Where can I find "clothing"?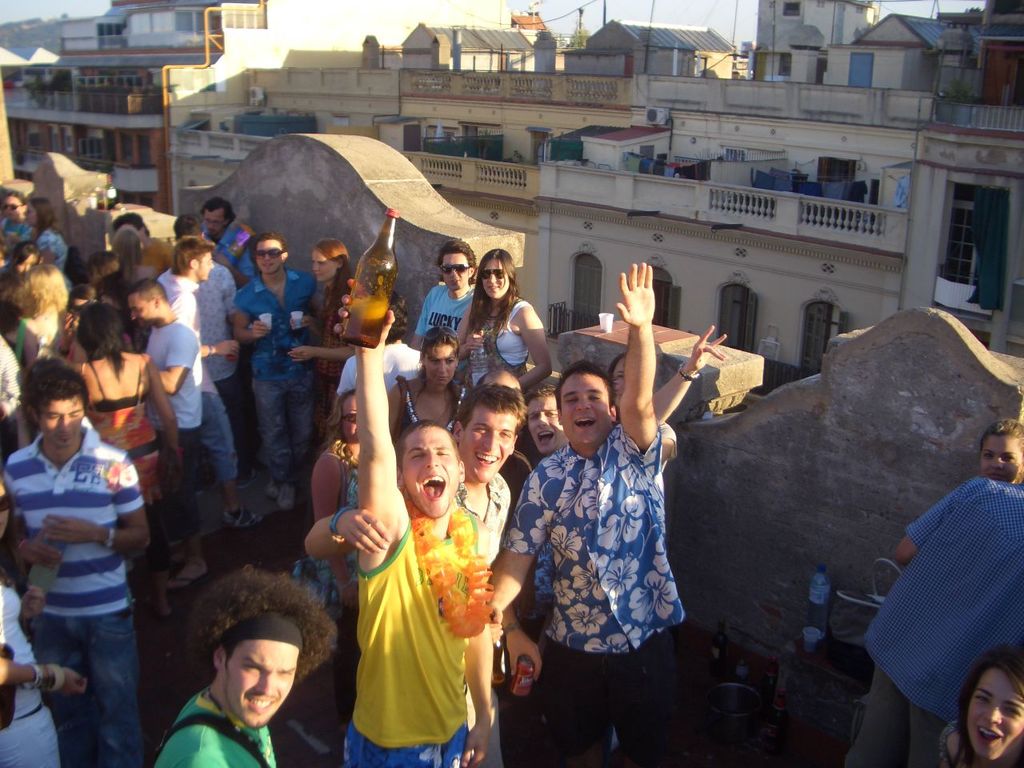
You can find it at 0 578 60 767.
